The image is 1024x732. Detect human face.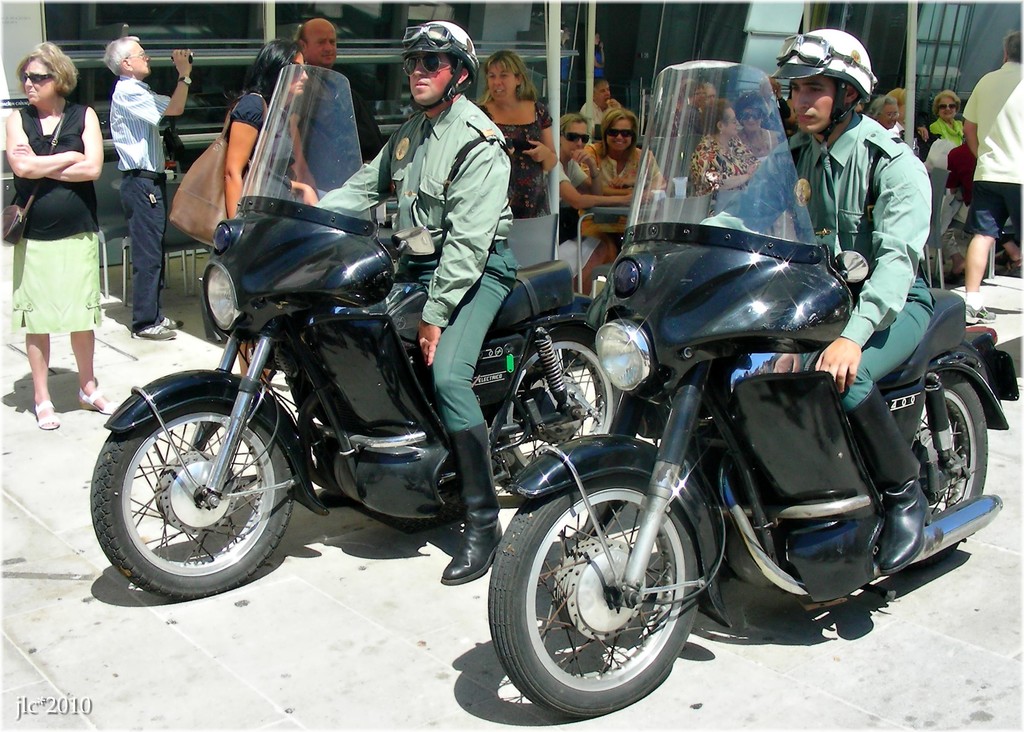
Detection: <bbox>599, 88, 611, 107</bbox>.
